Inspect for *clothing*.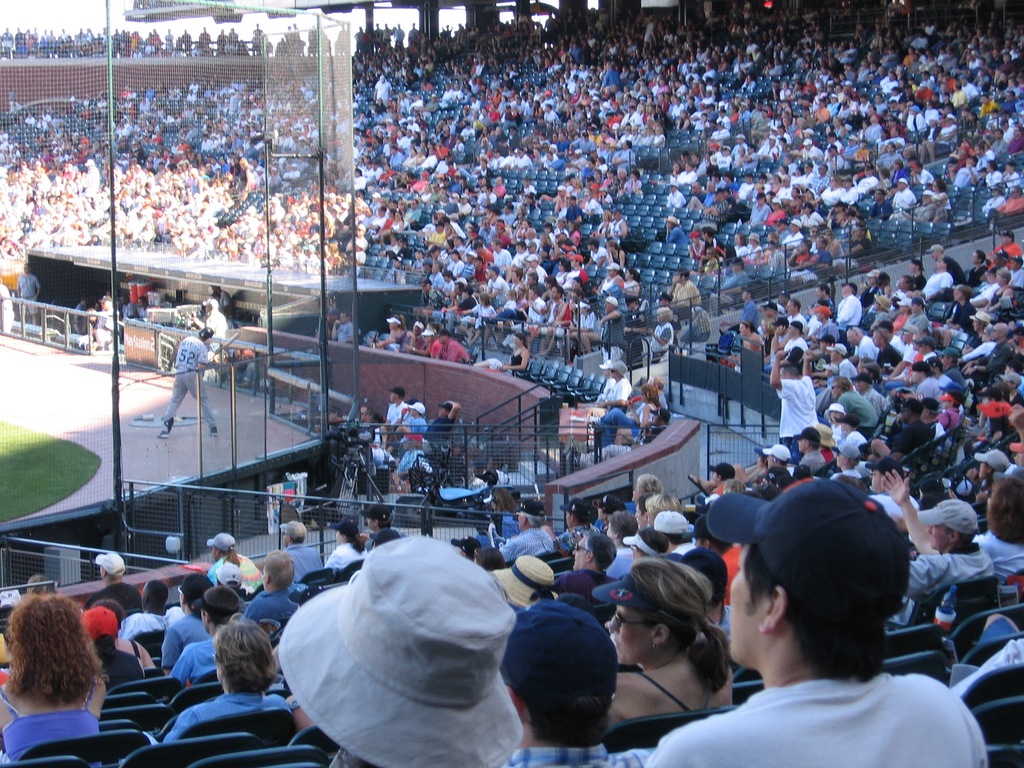
Inspection: <box>294,540,331,577</box>.
